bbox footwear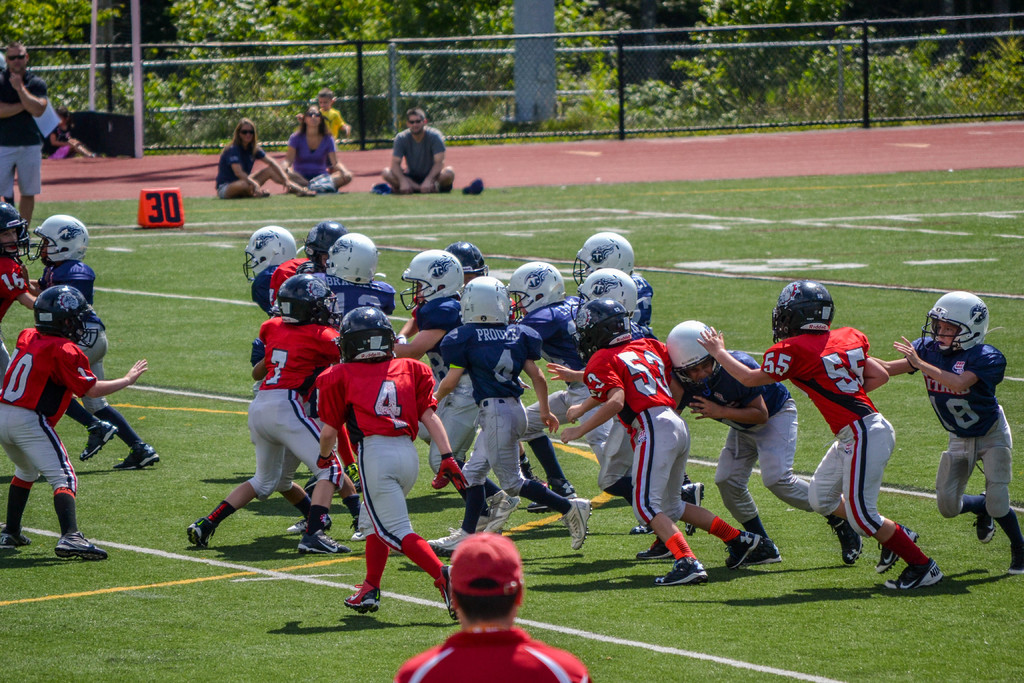
<region>79, 416, 117, 464</region>
